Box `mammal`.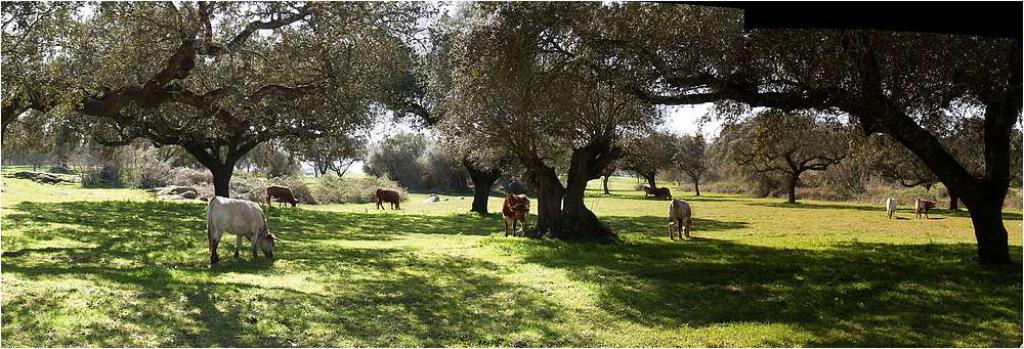
region(885, 198, 899, 223).
